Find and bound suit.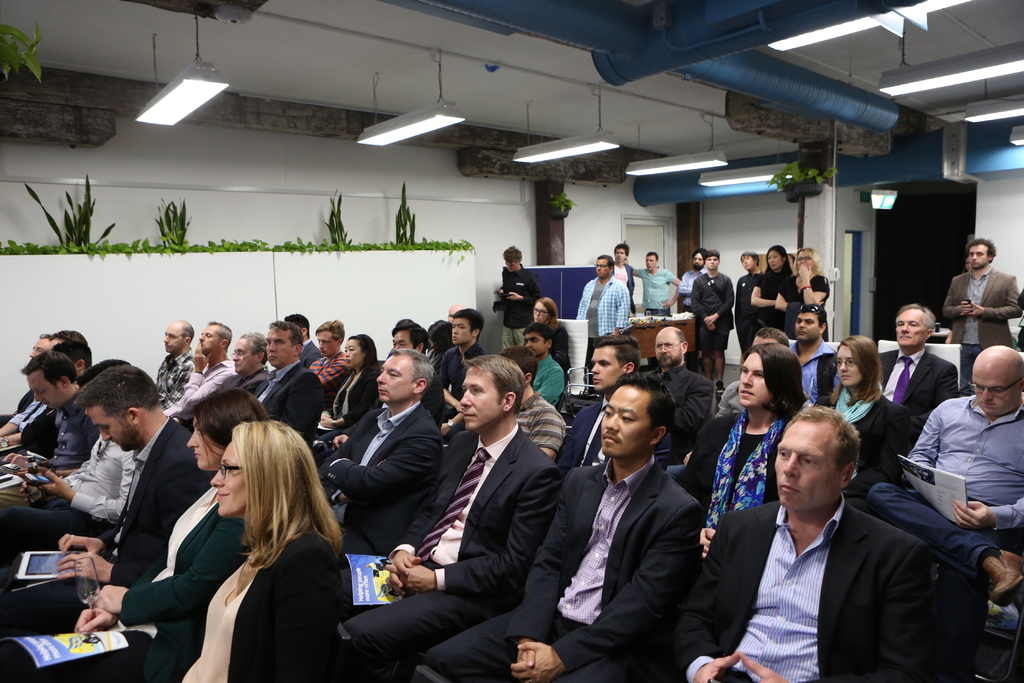
Bound: left=342, top=424, right=564, bottom=682.
